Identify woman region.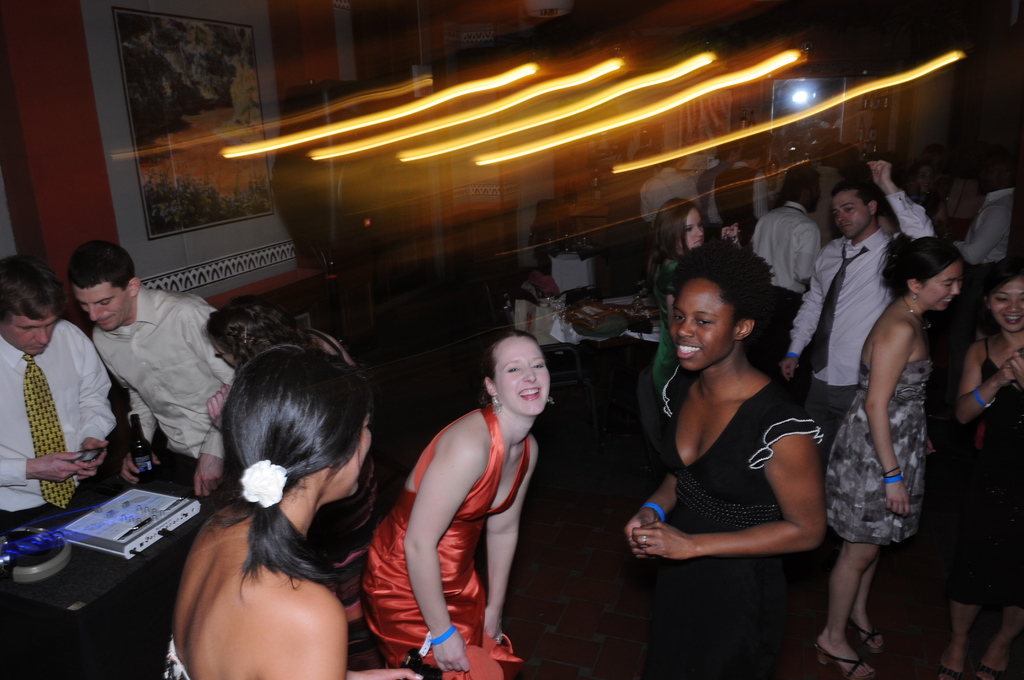
Region: locate(361, 331, 553, 679).
